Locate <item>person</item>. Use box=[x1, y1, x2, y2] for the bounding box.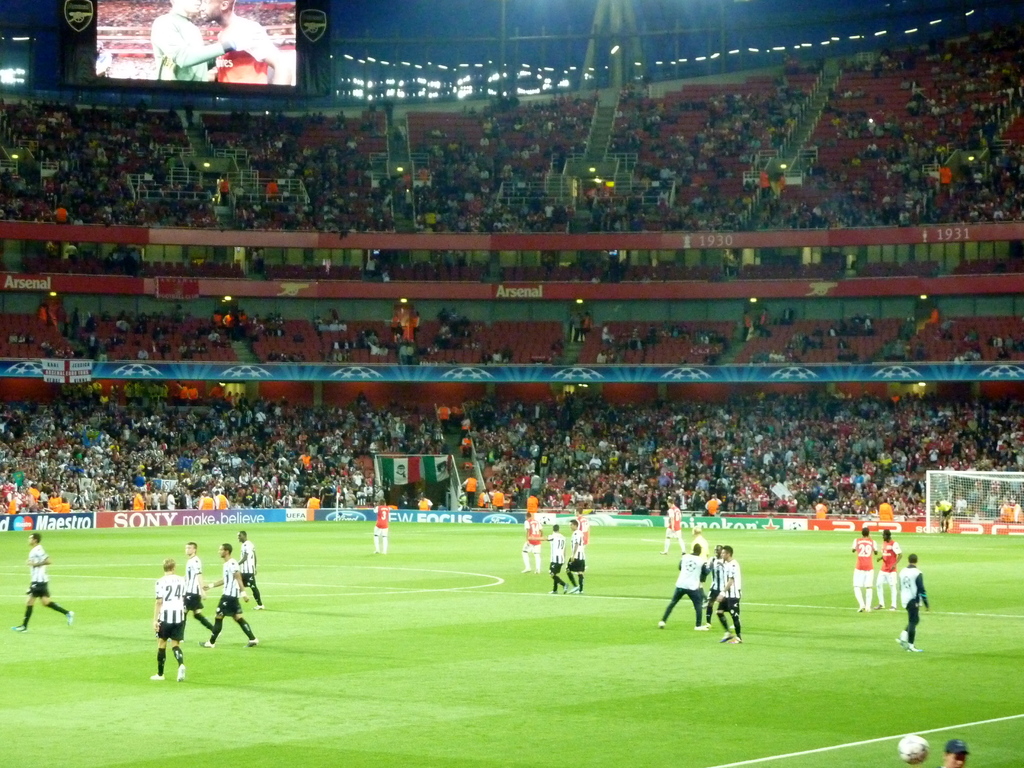
box=[183, 540, 216, 630].
